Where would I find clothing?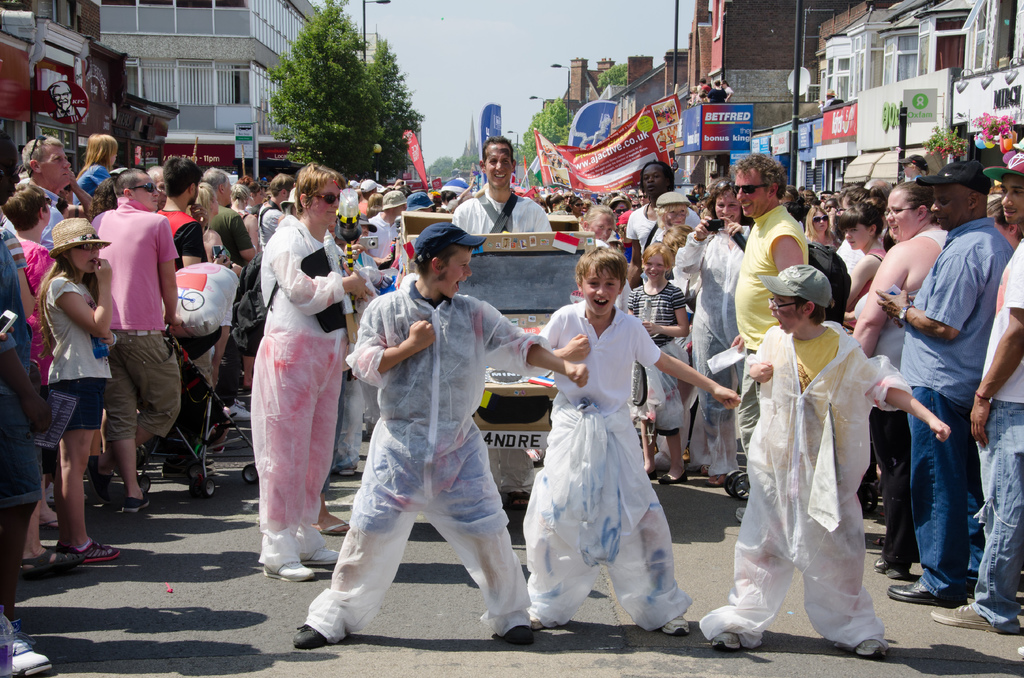
At 305 270 553 649.
